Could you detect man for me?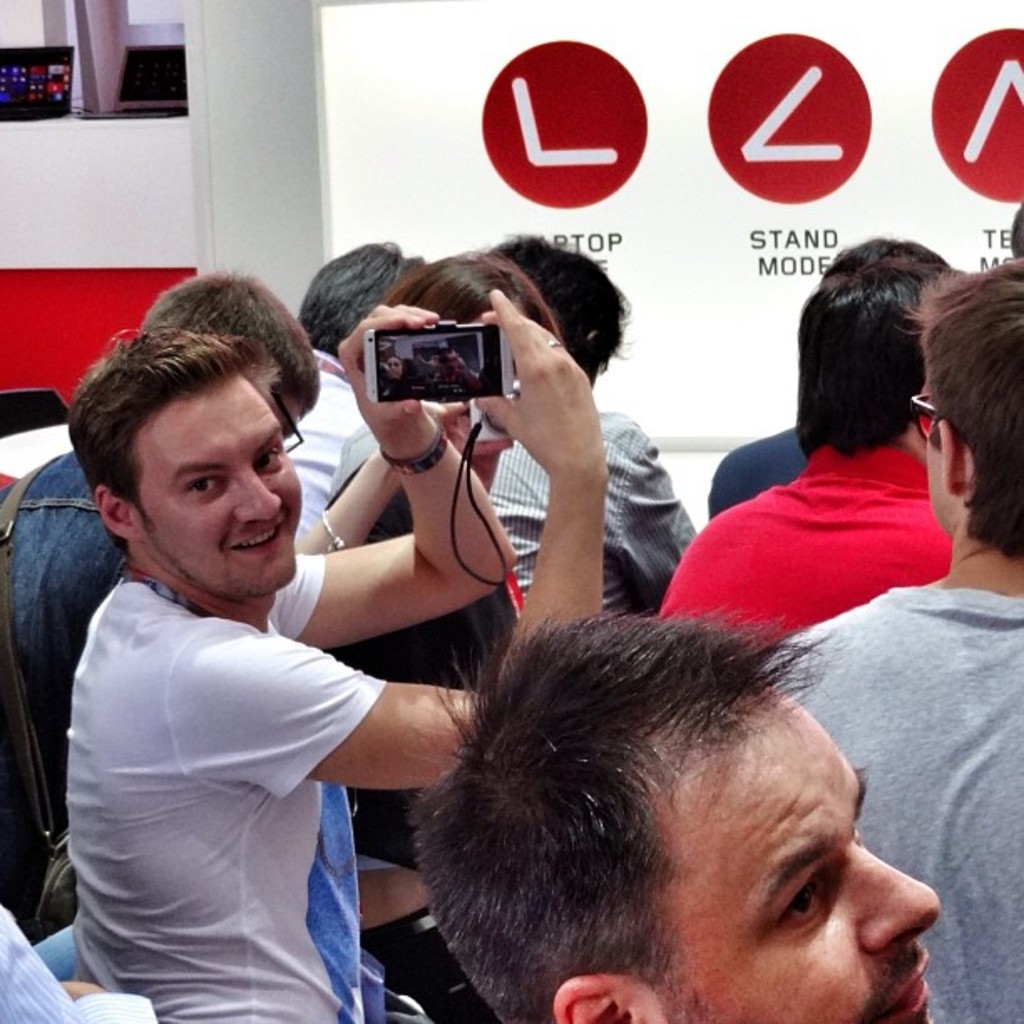
Detection result: x1=490 y1=231 x2=693 y2=617.
